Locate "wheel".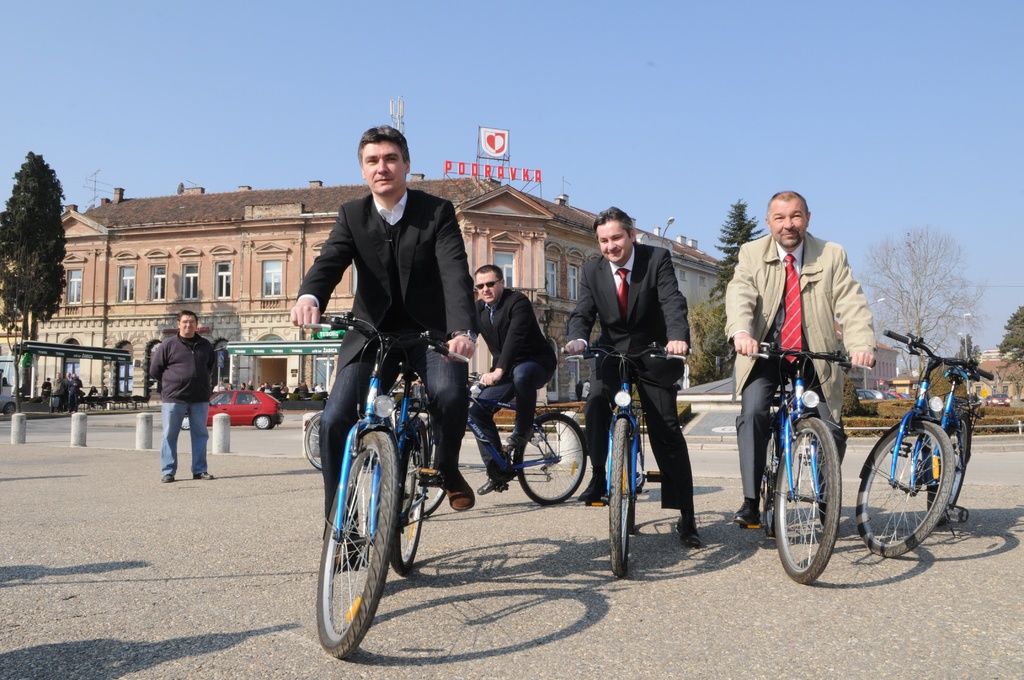
Bounding box: <box>771,417,844,585</box>.
